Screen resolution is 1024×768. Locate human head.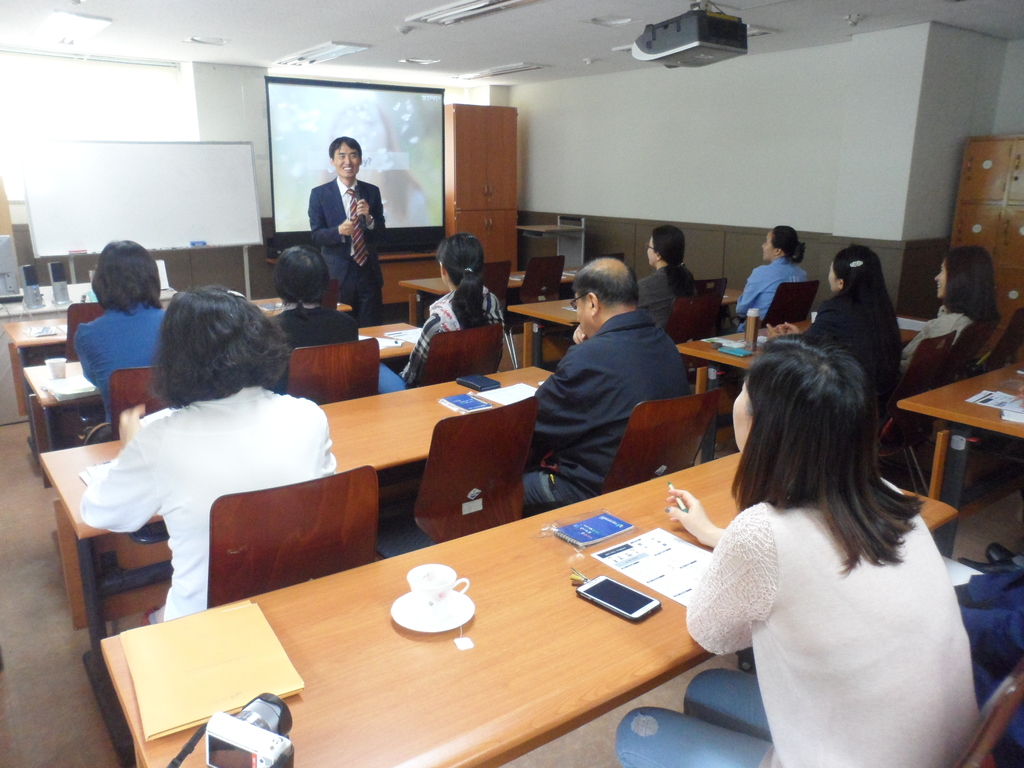
locate(97, 239, 156, 308).
